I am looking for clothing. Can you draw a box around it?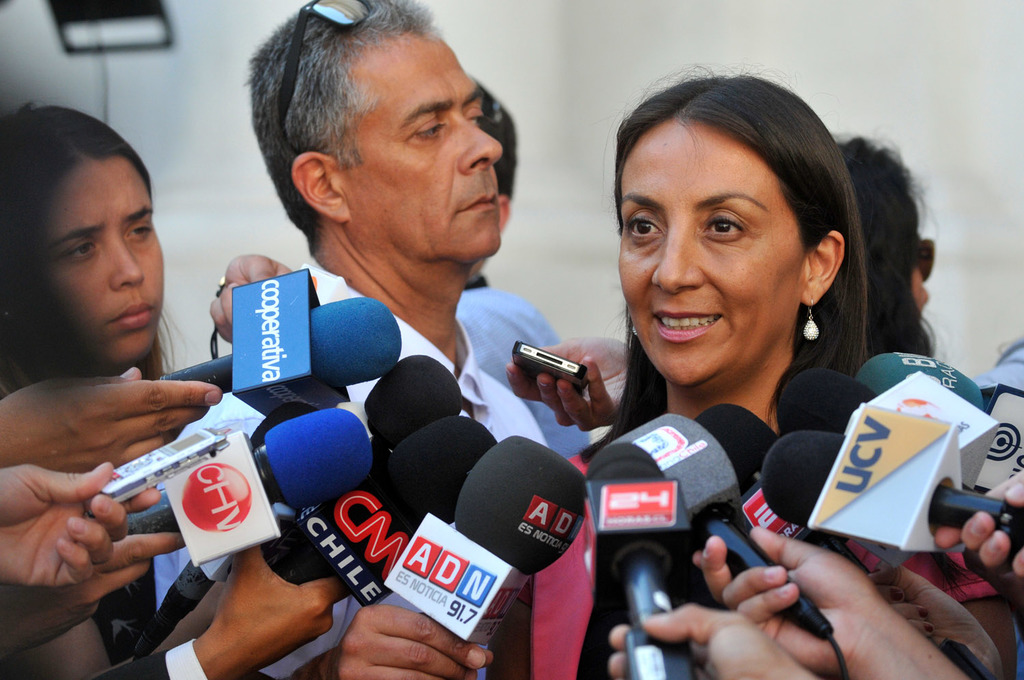
Sure, the bounding box is [88, 640, 208, 679].
